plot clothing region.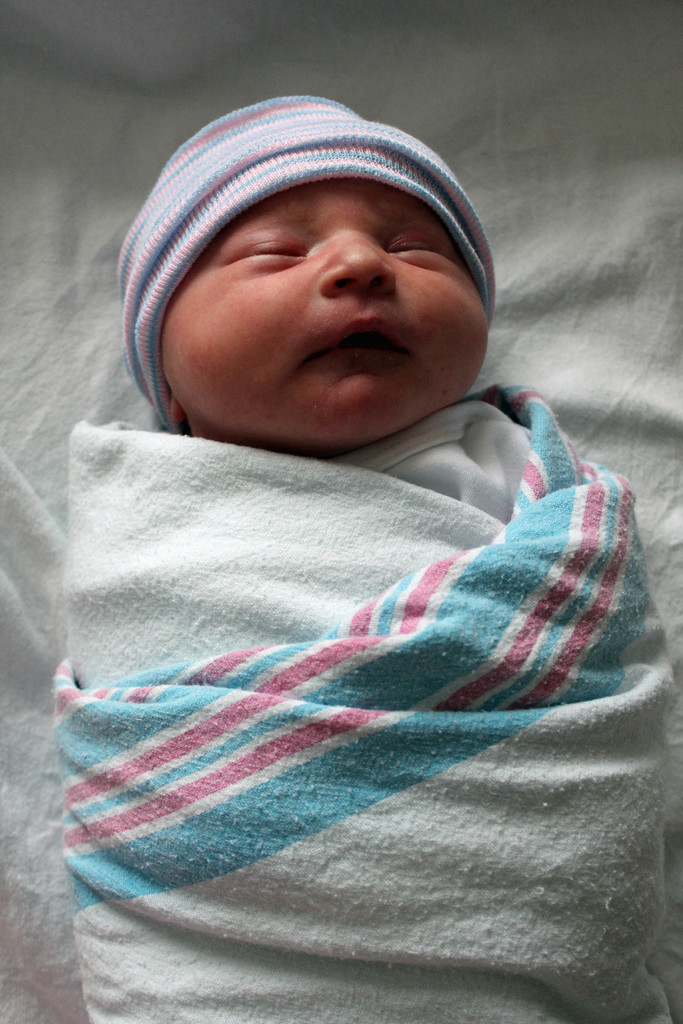
Plotted at pyautogui.locateOnScreen(31, 273, 673, 1013).
